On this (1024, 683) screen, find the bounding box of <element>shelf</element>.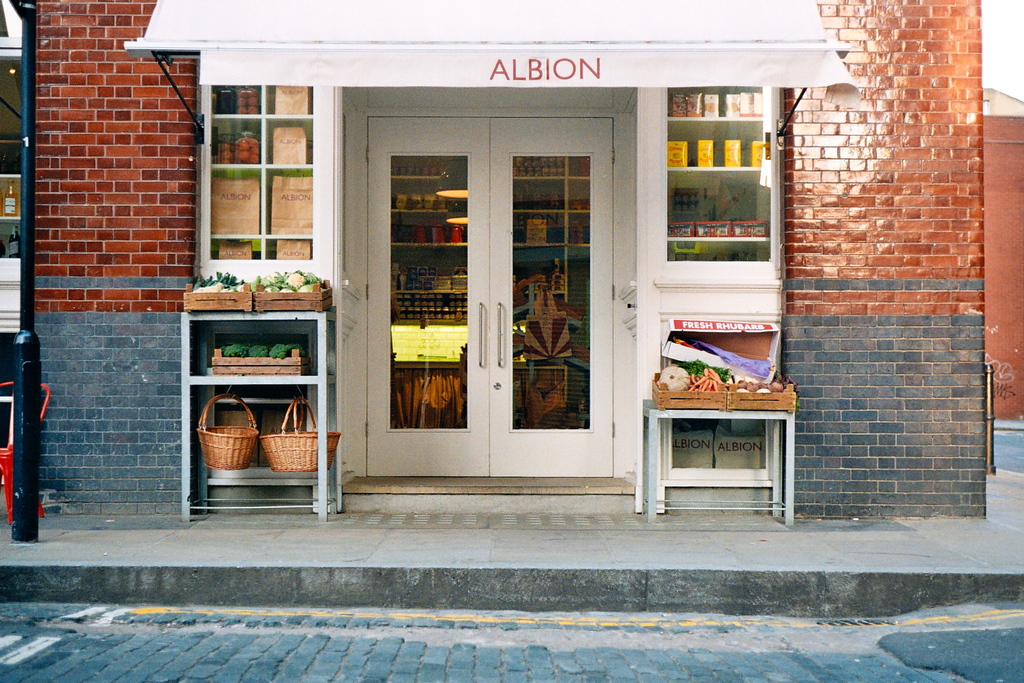
Bounding box: bbox=(387, 242, 467, 366).
